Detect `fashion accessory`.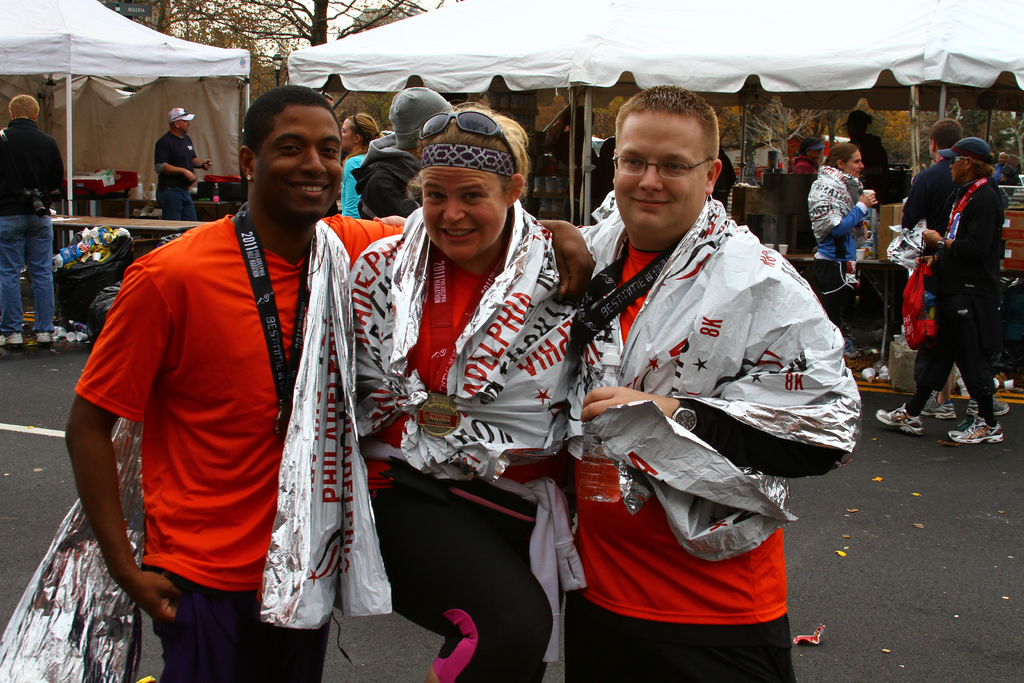
Detected at region(846, 340, 858, 360).
